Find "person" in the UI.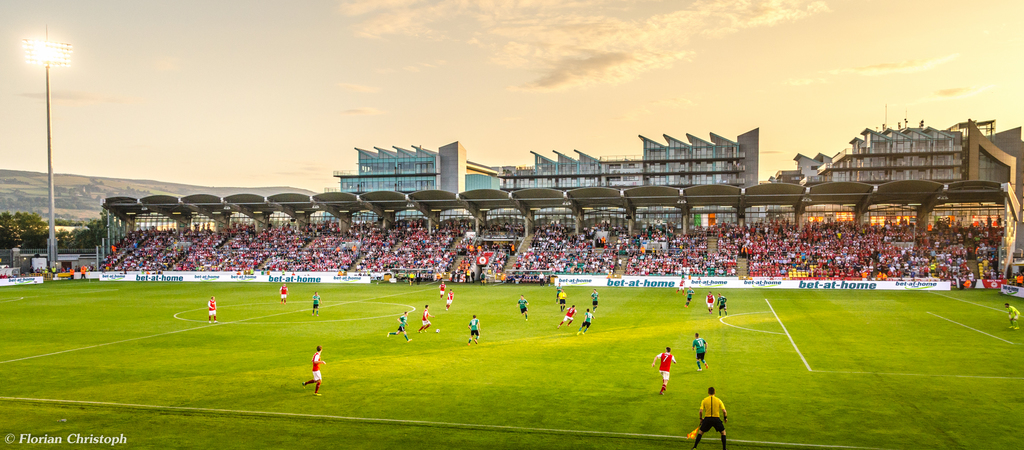
UI element at <box>676,273,687,293</box>.
